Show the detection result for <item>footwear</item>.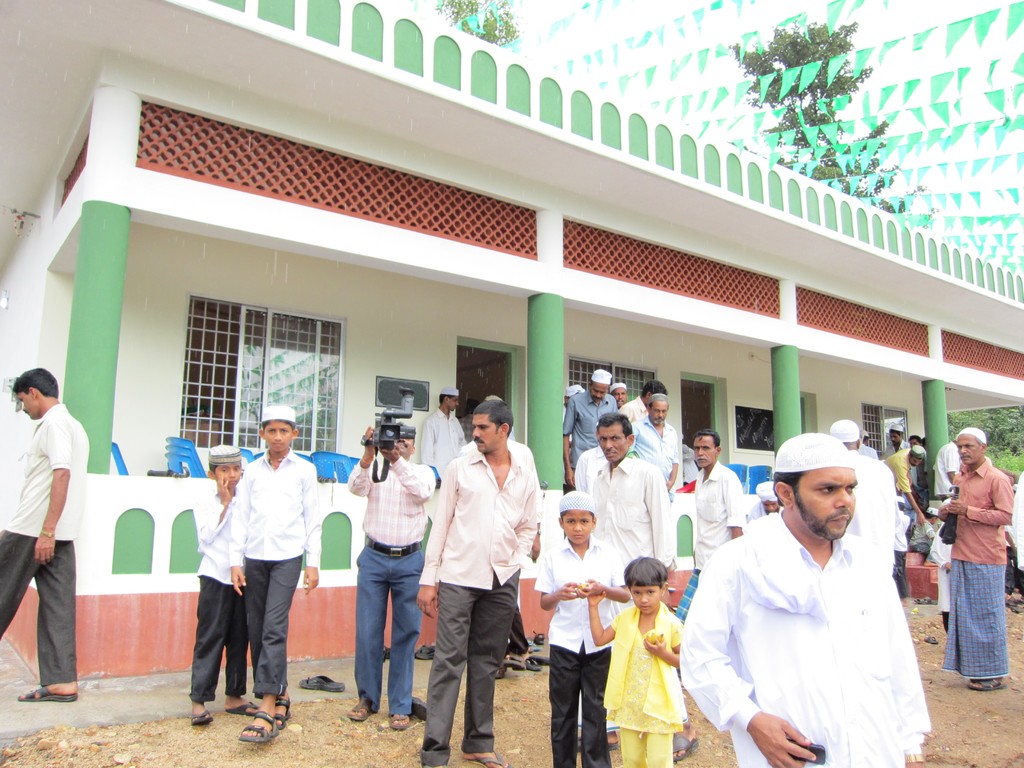
[left=193, top=709, right=216, bottom=725].
